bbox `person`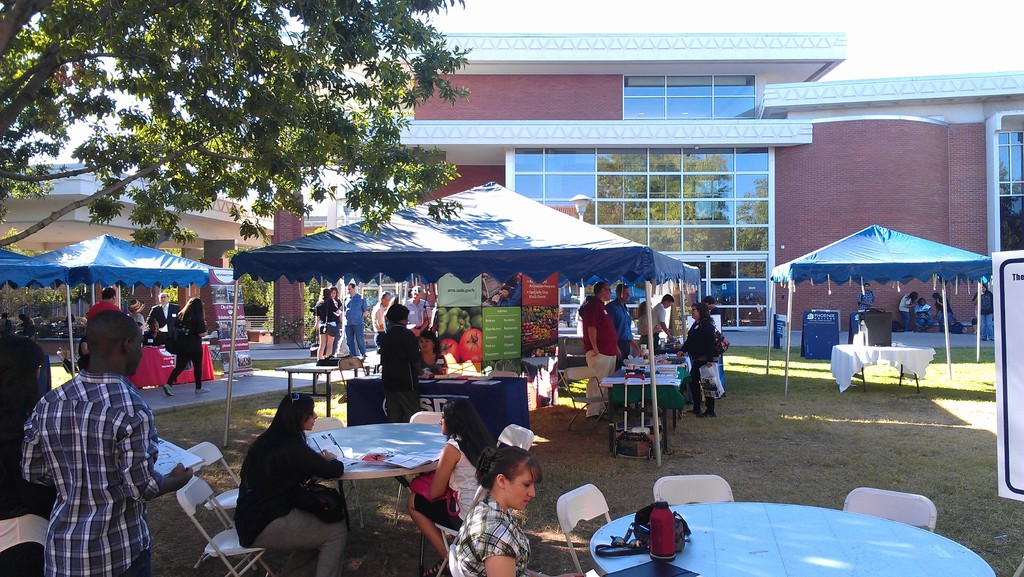
(314, 288, 340, 364)
